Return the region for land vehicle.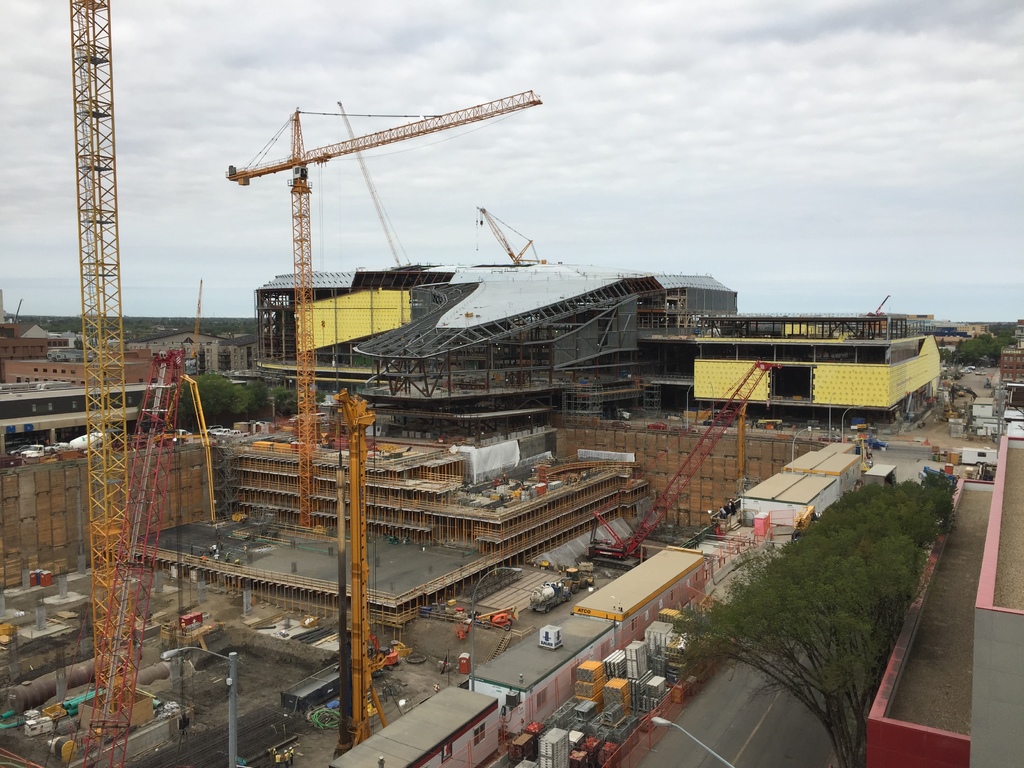
<box>20,444,54,460</box>.
